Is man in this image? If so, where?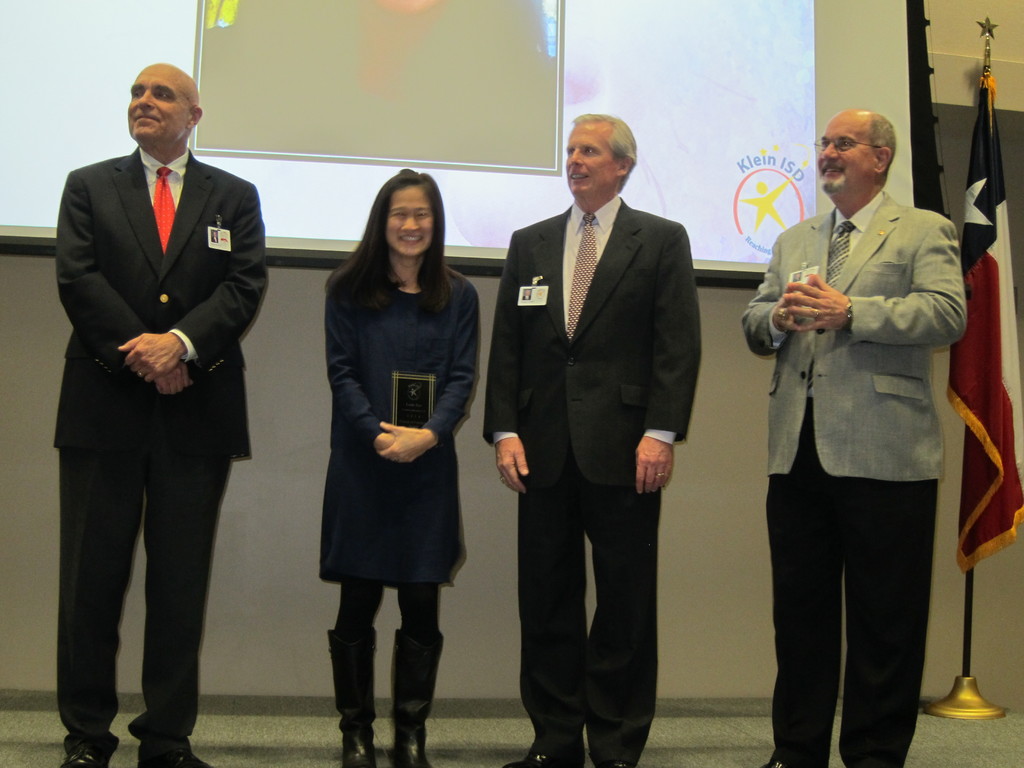
Yes, at left=740, top=94, right=970, bottom=751.
